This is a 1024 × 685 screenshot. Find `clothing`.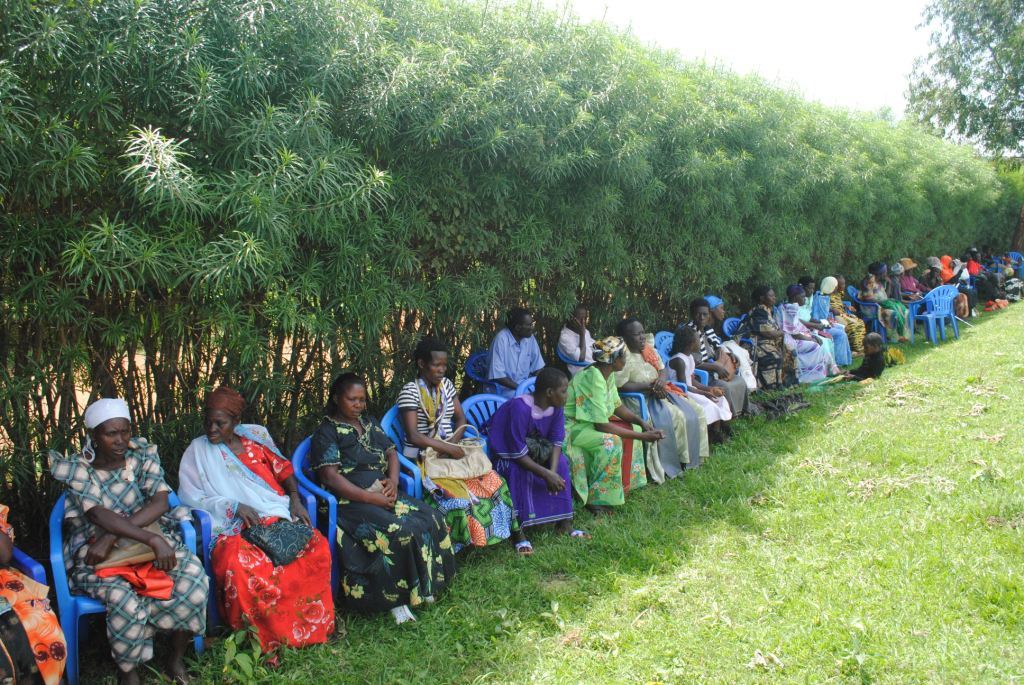
Bounding box: region(0, 507, 69, 684).
